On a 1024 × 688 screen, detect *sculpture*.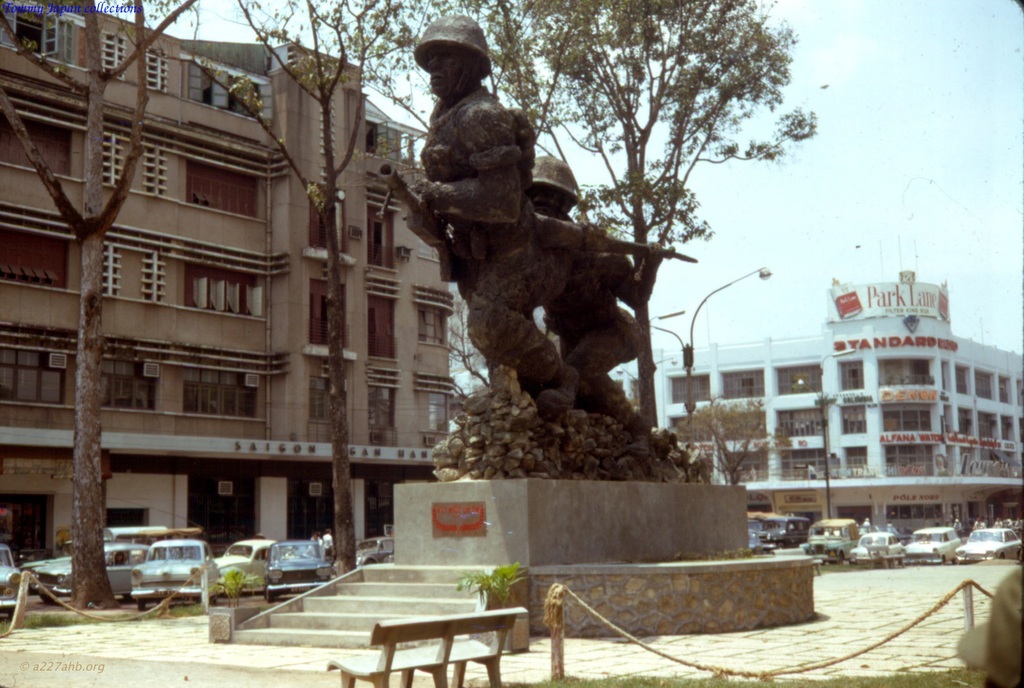
[376,7,700,482].
